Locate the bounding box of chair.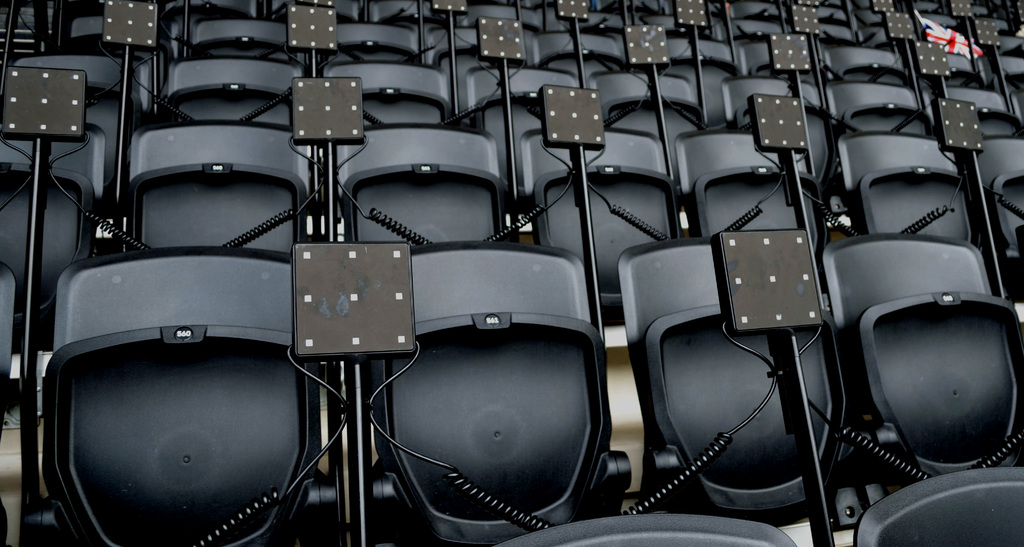
Bounding box: left=32, top=250, right=318, bottom=546.
